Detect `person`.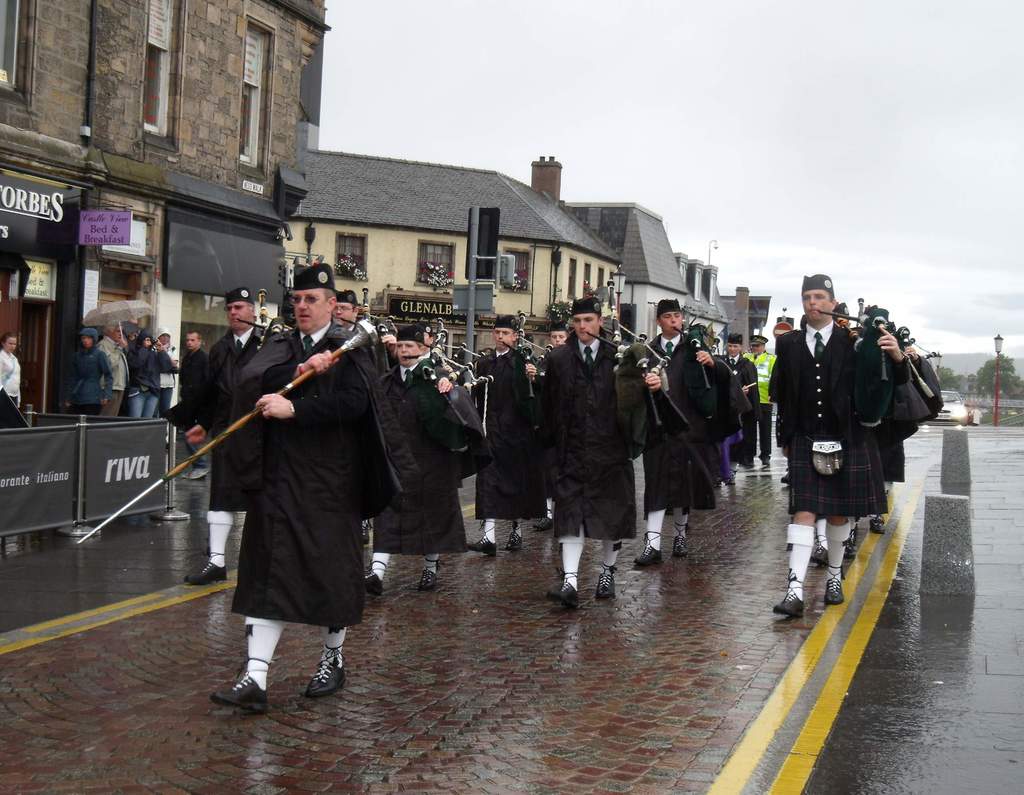
Detected at Rect(161, 333, 211, 478).
